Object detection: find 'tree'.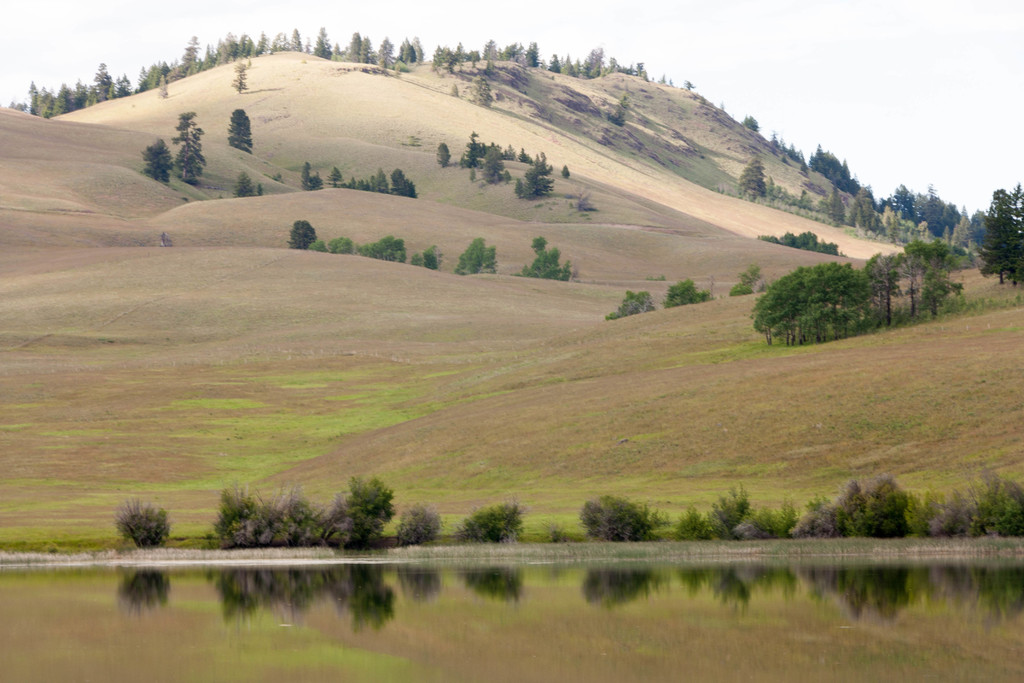
BBox(169, 106, 207, 188).
